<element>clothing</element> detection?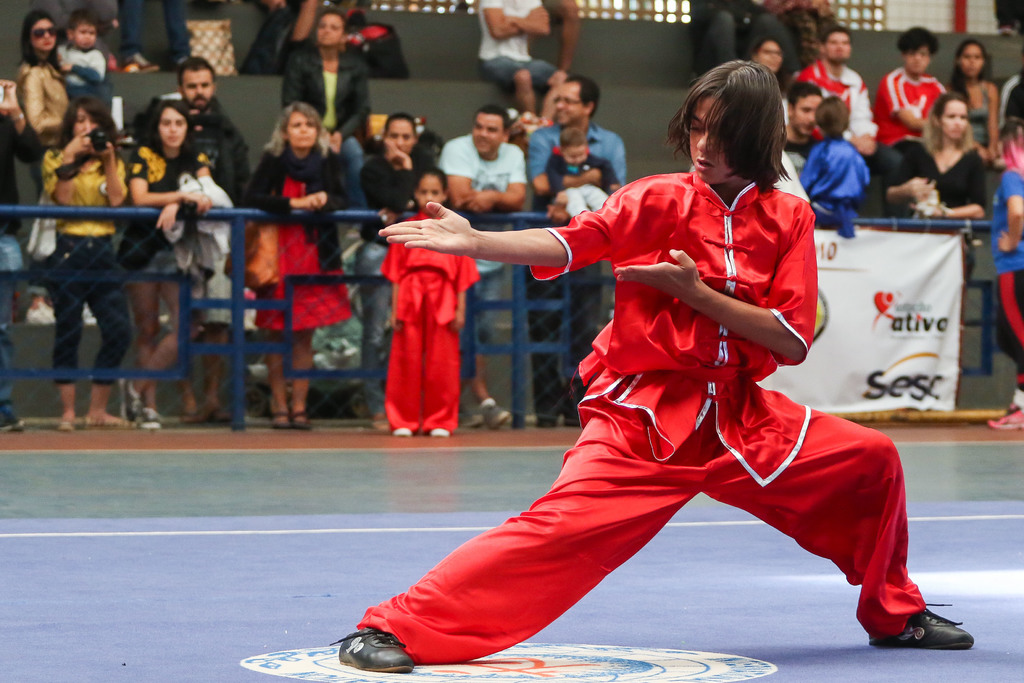
pyautogui.locateOnScreen(738, 0, 844, 29)
